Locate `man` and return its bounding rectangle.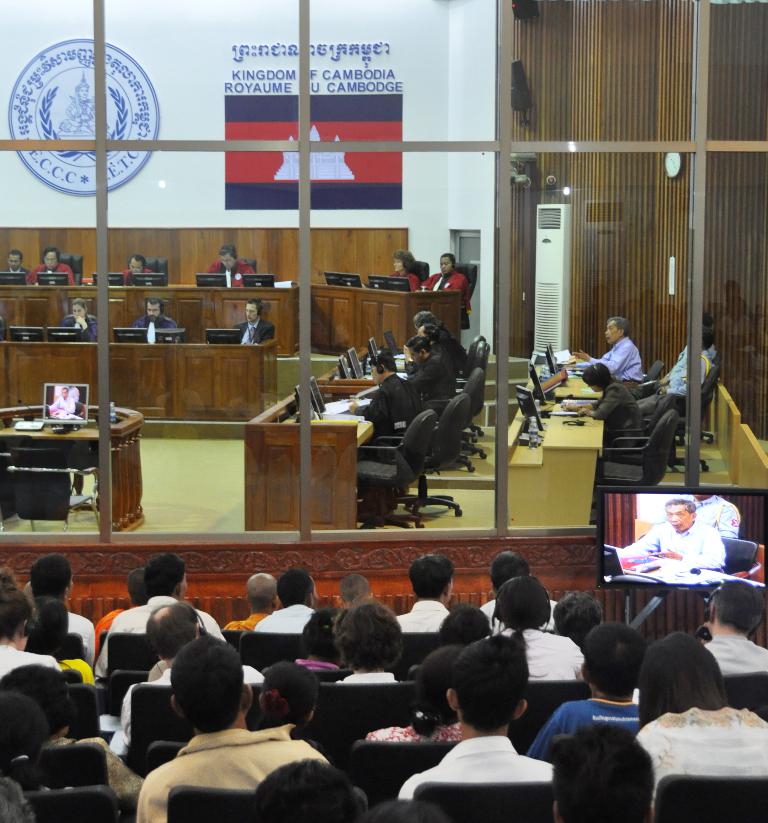
[135,633,329,822].
